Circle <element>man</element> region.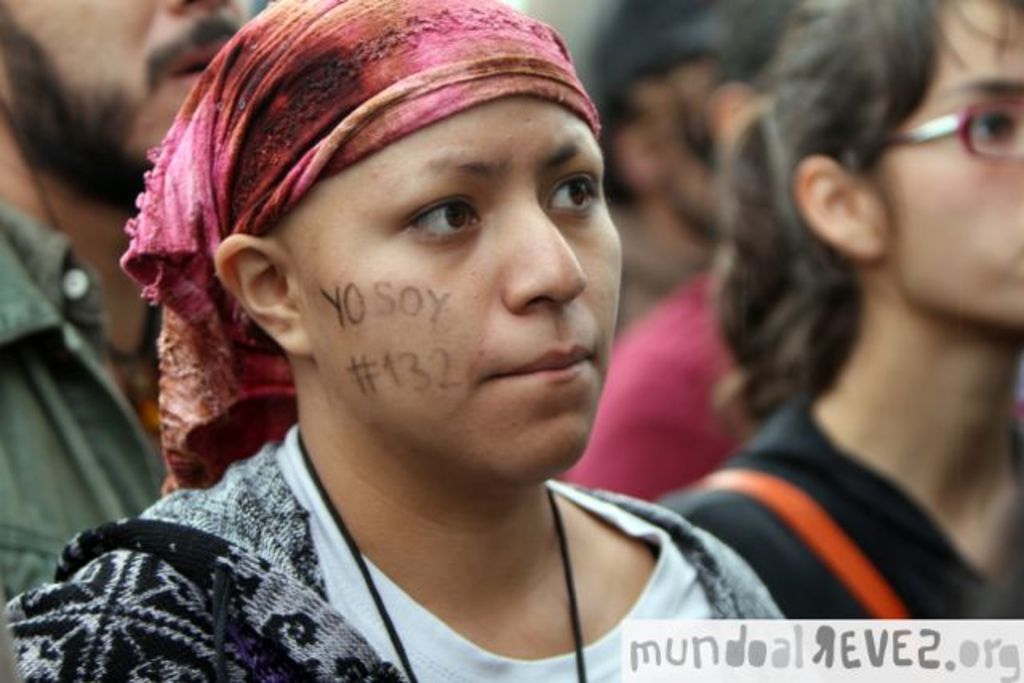
Region: (0, 0, 250, 587).
